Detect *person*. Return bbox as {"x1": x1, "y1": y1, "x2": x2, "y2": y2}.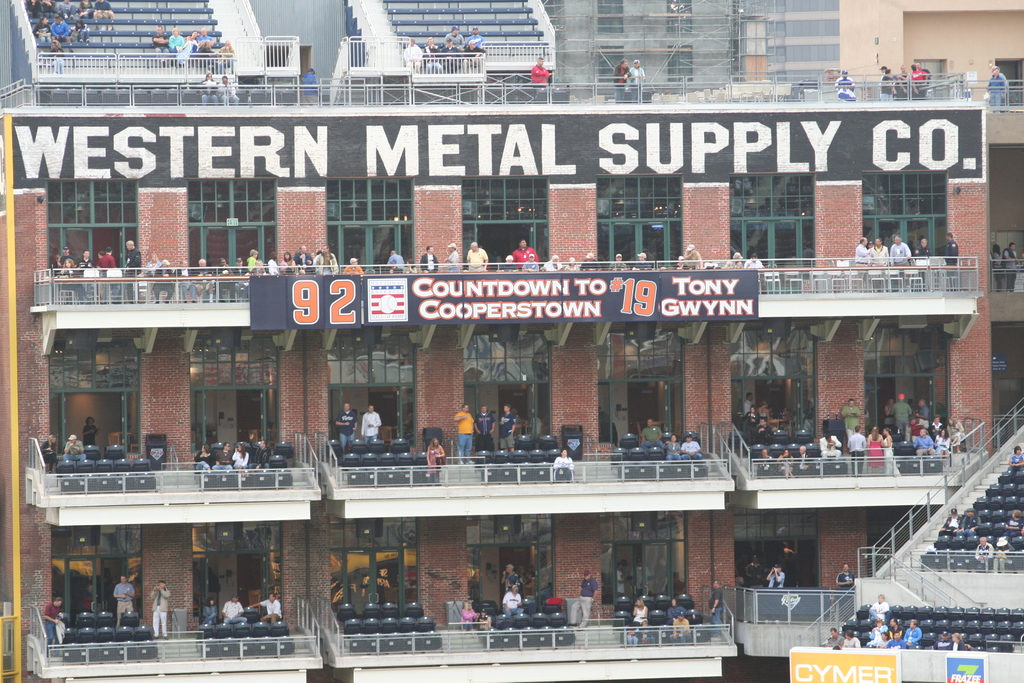
{"x1": 420, "y1": 244, "x2": 437, "y2": 274}.
